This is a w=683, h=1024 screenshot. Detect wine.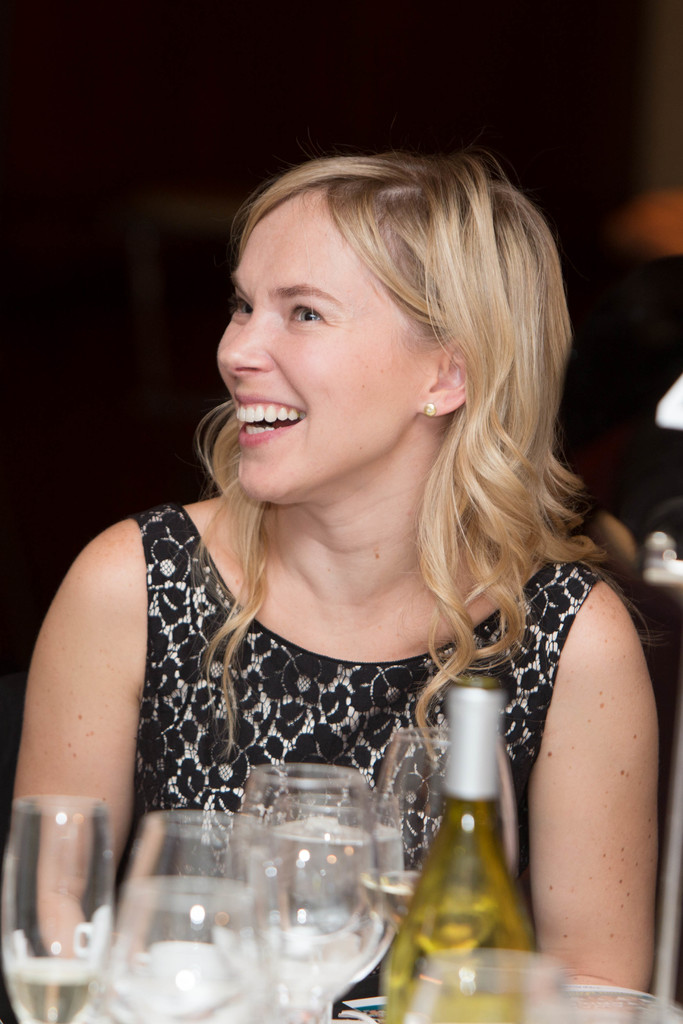
box=[377, 672, 527, 1023].
